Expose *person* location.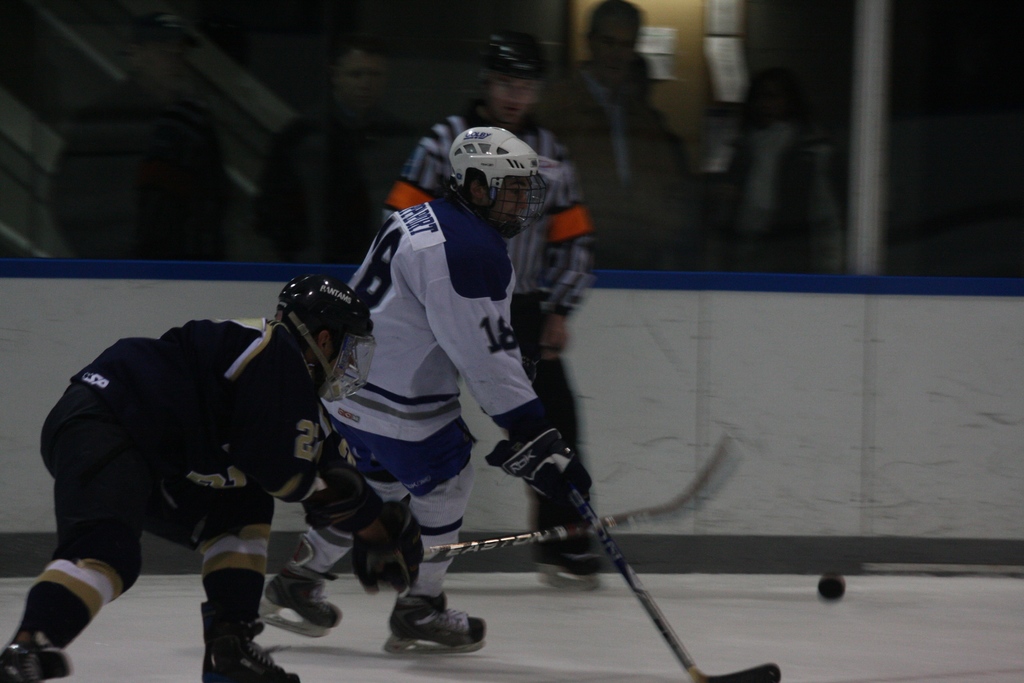
Exposed at [262, 44, 404, 255].
